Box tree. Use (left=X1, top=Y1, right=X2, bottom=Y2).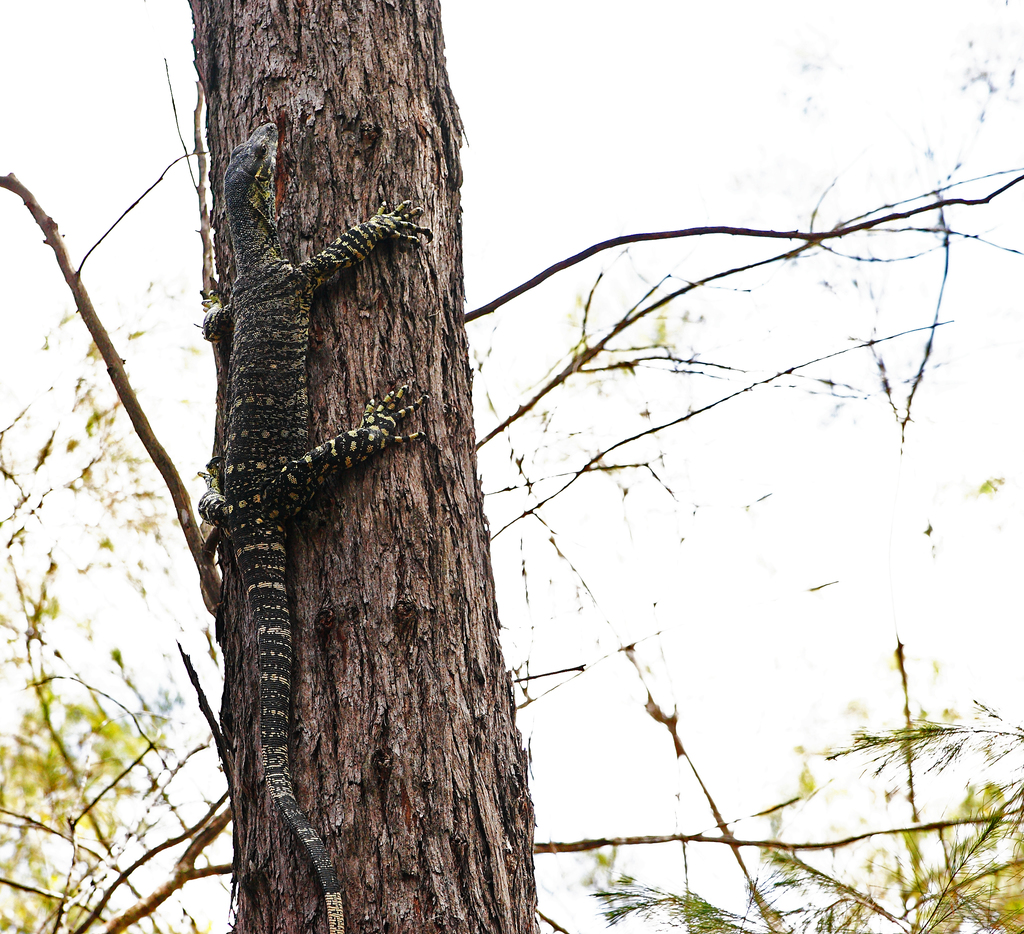
(left=186, top=0, right=548, bottom=933).
